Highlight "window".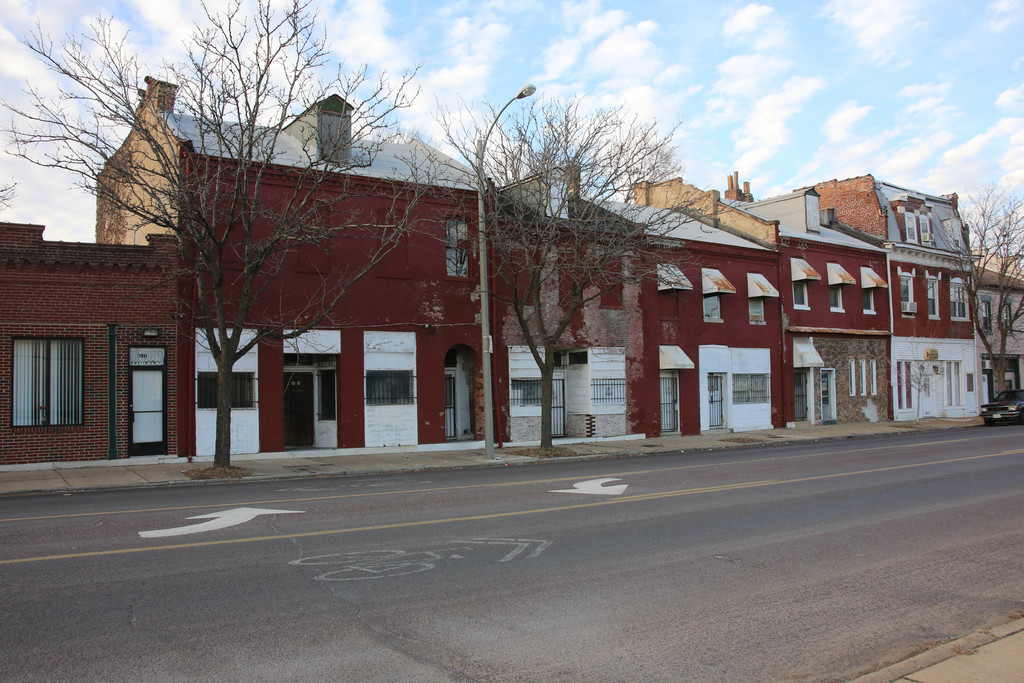
Highlighted region: select_region(364, 367, 416, 409).
